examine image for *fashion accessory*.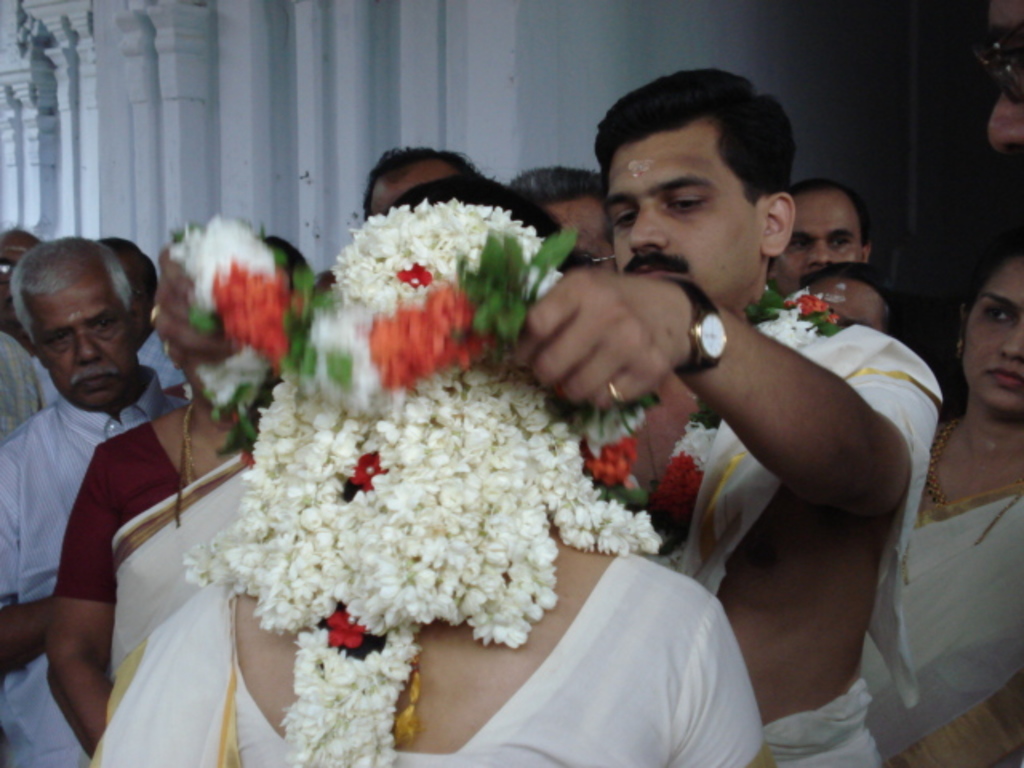
Examination result: 611 384 624 400.
